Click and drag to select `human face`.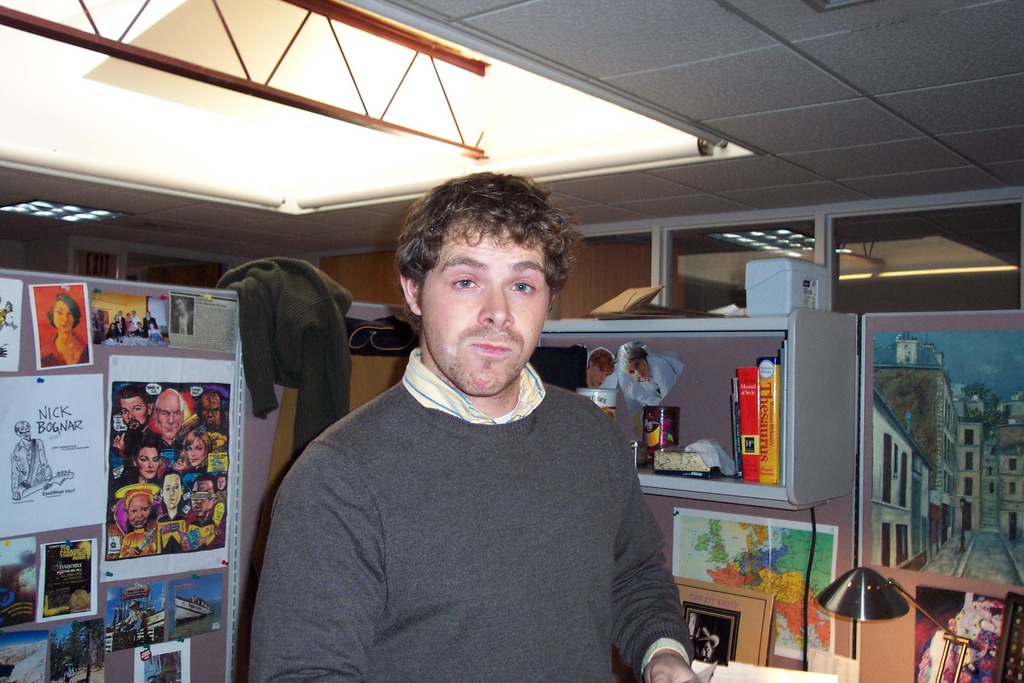
Selection: pyautogui.locateOnScreen(124, 389, 148, 427).
